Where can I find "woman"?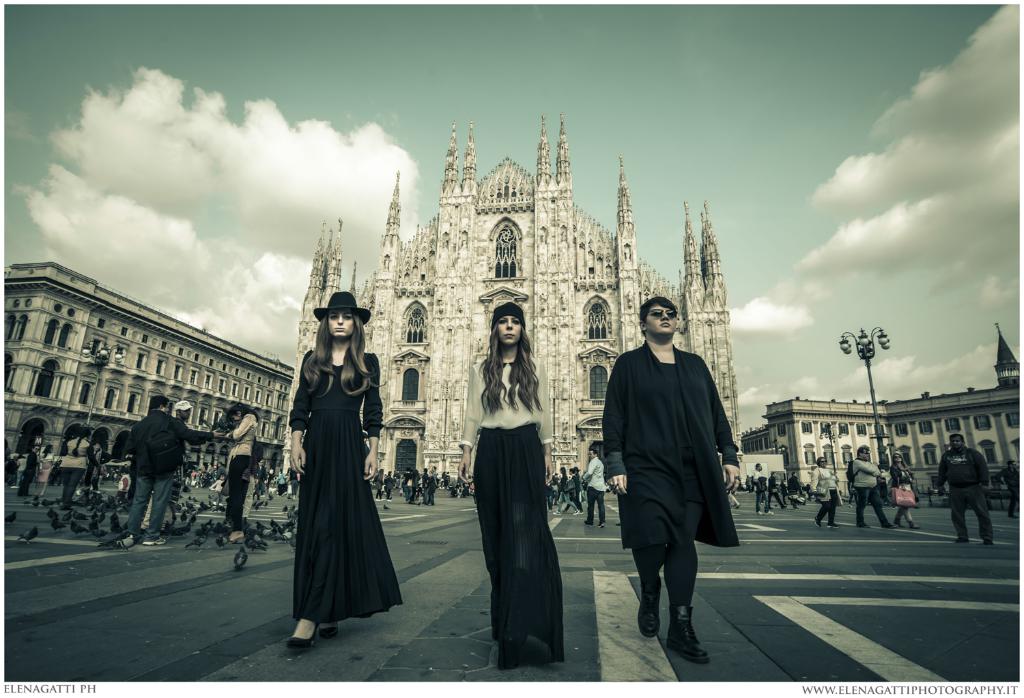
You can find it at 284, 291, 405, 650.
